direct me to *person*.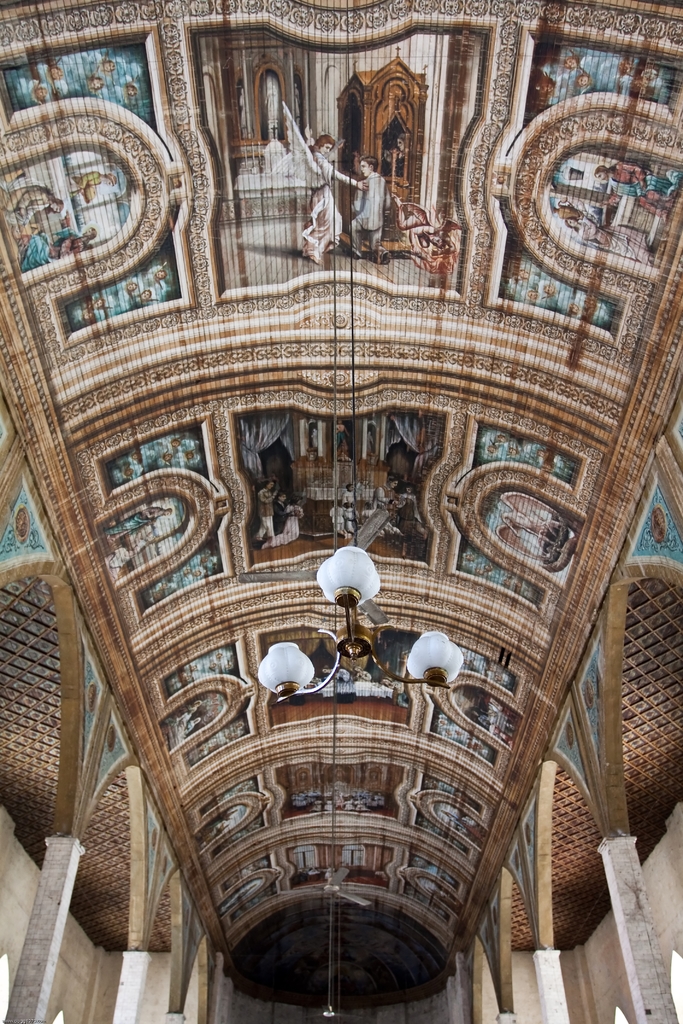
Direction: BBox(64, 170, 122, 202).
